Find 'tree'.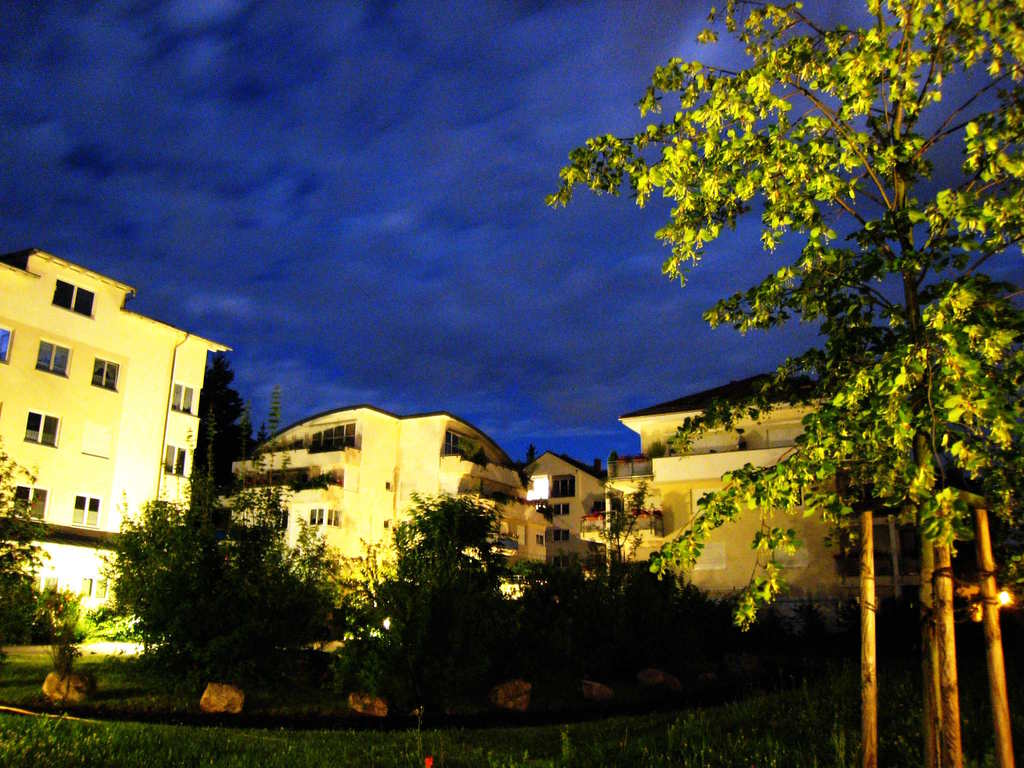
679,50,1004,634.
